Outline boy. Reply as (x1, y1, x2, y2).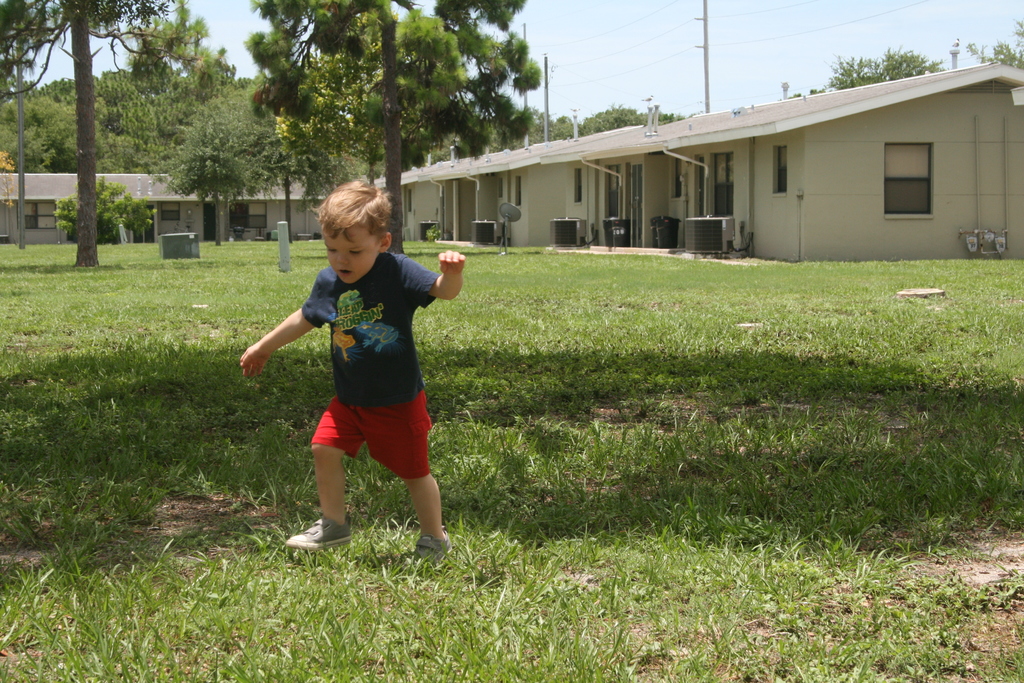
(240, 176, 474, 561).
